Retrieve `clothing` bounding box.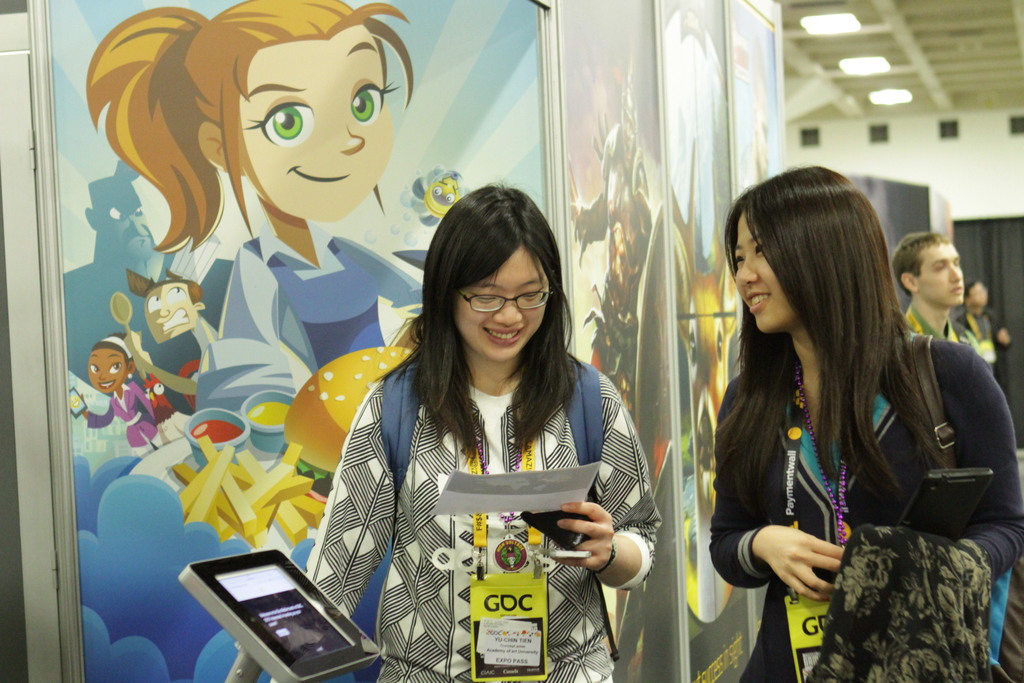
Bounding box: bbox(708, 322, 1023, 682).
